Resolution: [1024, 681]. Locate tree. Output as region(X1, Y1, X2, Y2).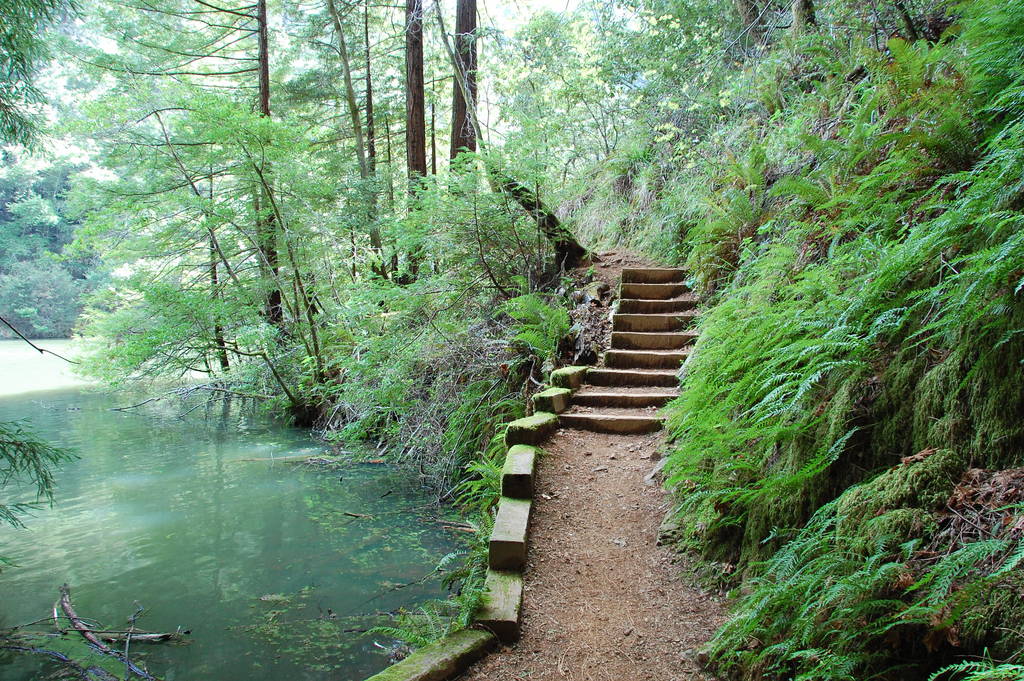
region(45, 0, 372, 420).
